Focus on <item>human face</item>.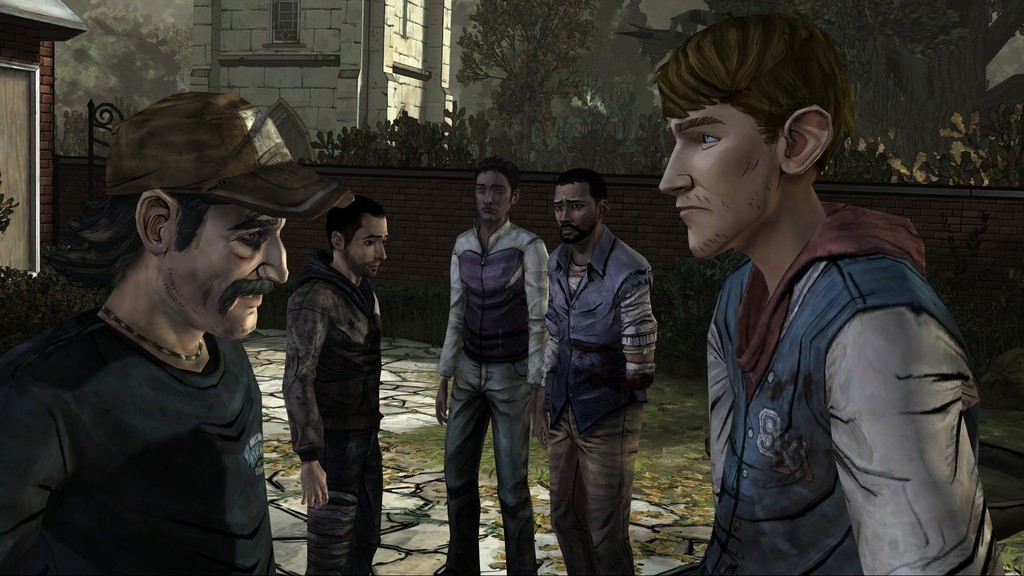
Focused at 556:188:595:237.
